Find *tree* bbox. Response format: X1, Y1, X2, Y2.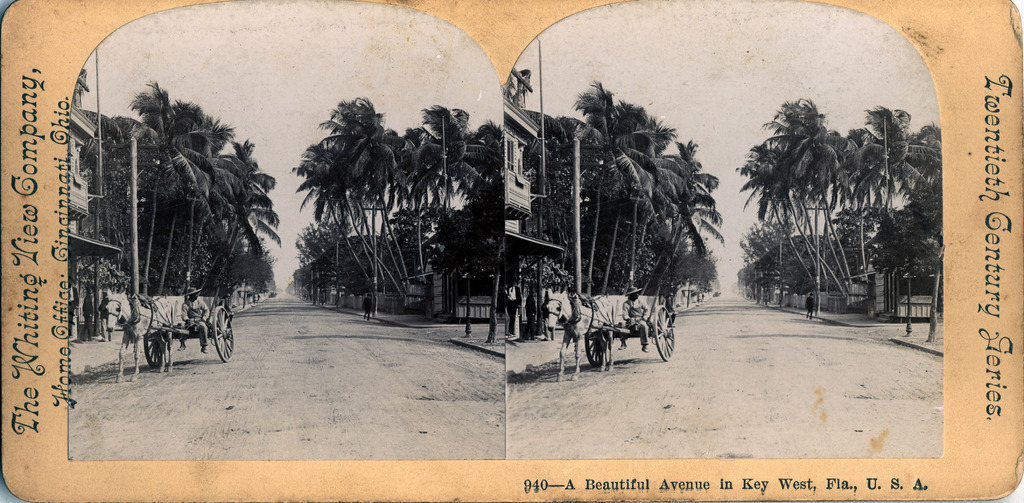
759, 86, 860, 308.
